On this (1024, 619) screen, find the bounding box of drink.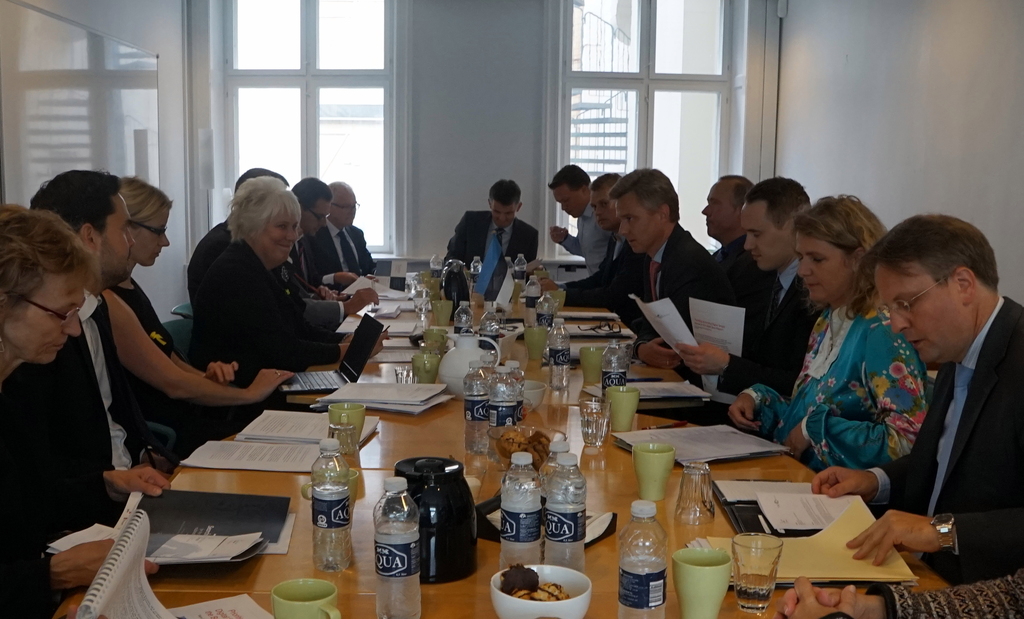
Bounding box: 410:286:432:311.
